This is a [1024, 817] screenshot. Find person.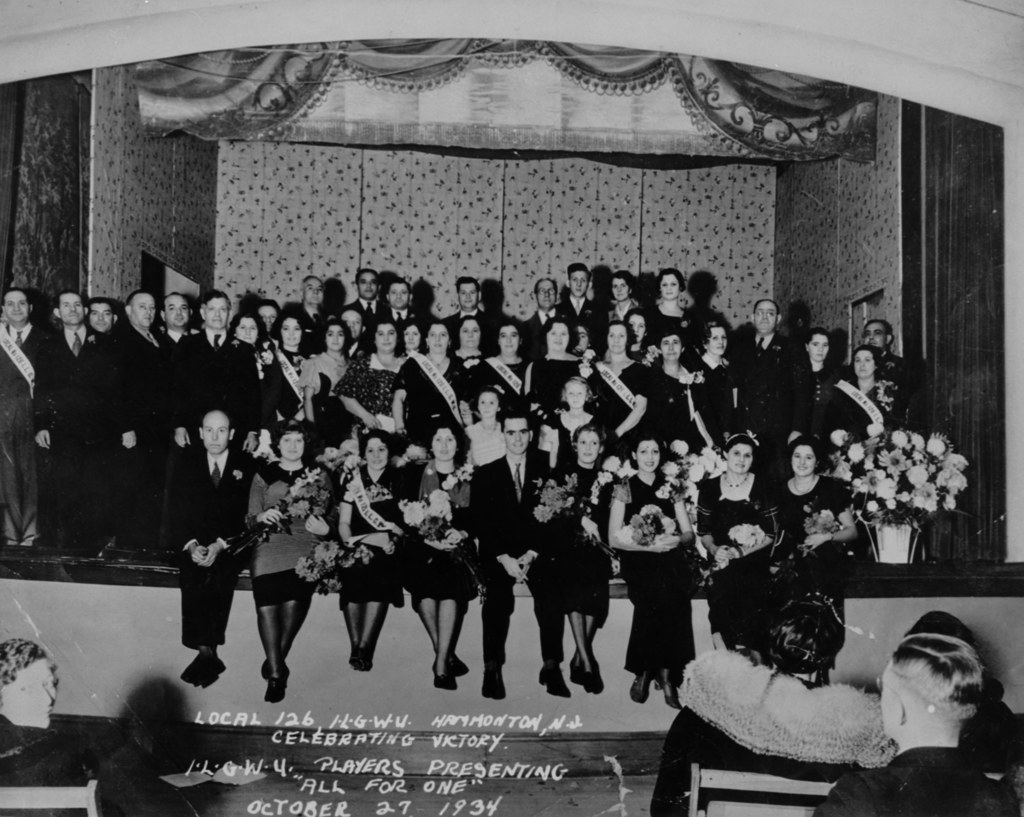
Bounding box: region(816, 614, 1017, 816).
